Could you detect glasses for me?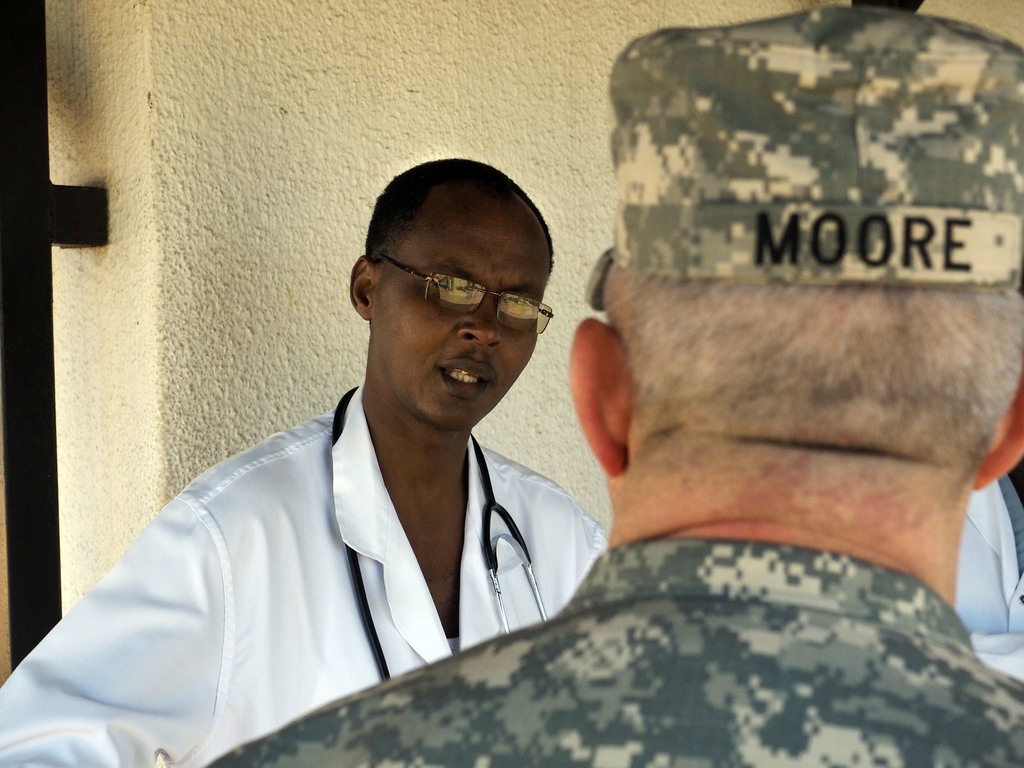
Detection result: Rect(372, 252, 556, 334).
